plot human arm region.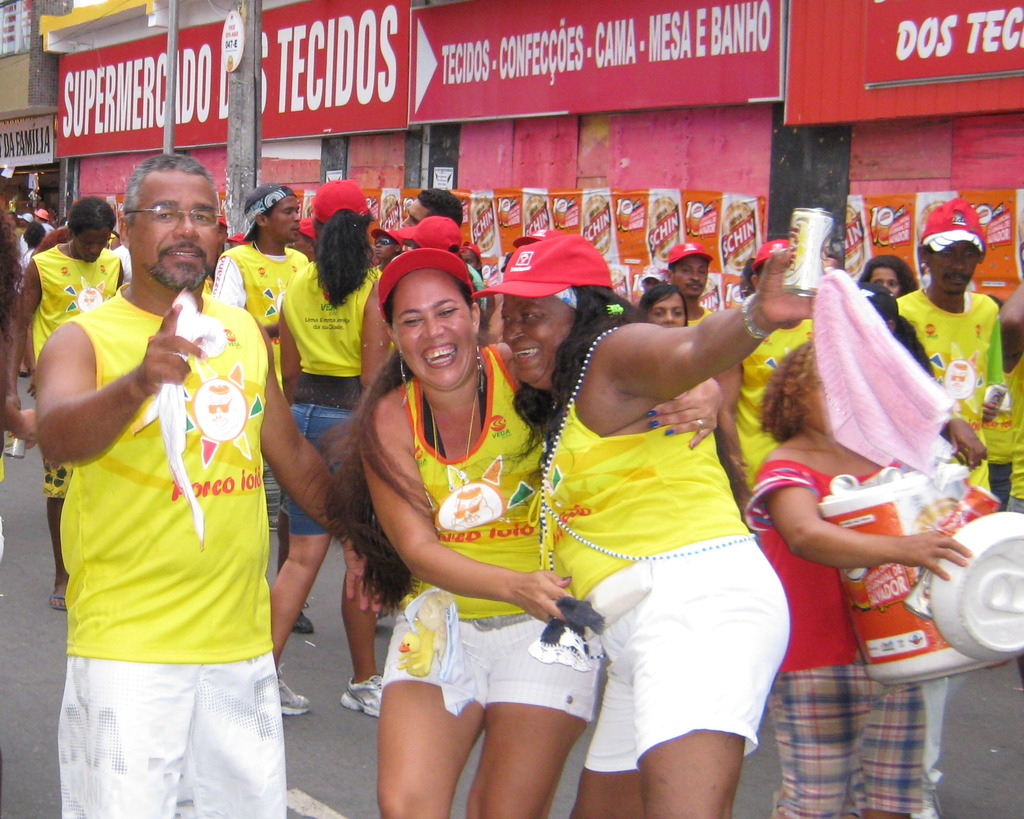
Plotted at {"left": 379, "top": 392, "right": 573, "bottom": 629}.
